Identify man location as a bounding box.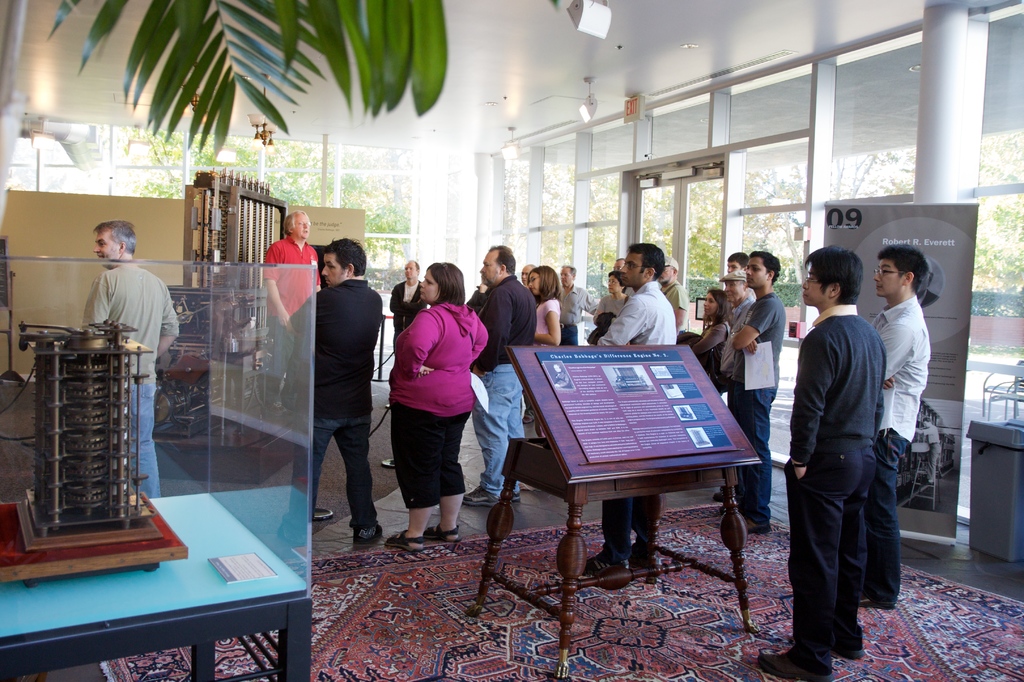
(x1=294, y1=227, x2=384, y2=560).
